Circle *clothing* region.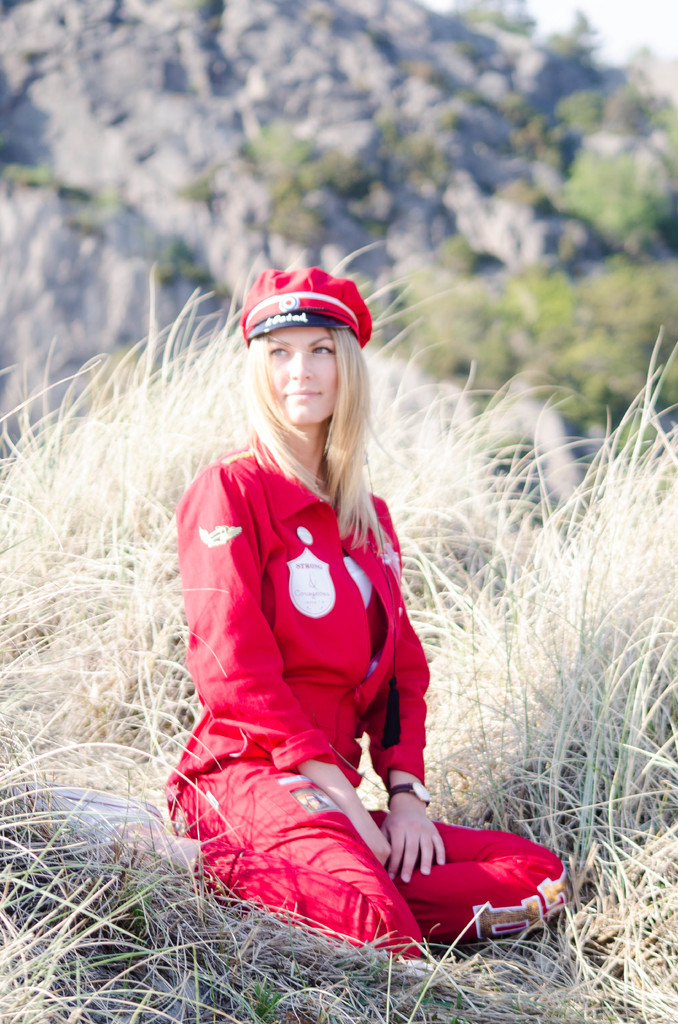
Region: (163,429,569,964).
